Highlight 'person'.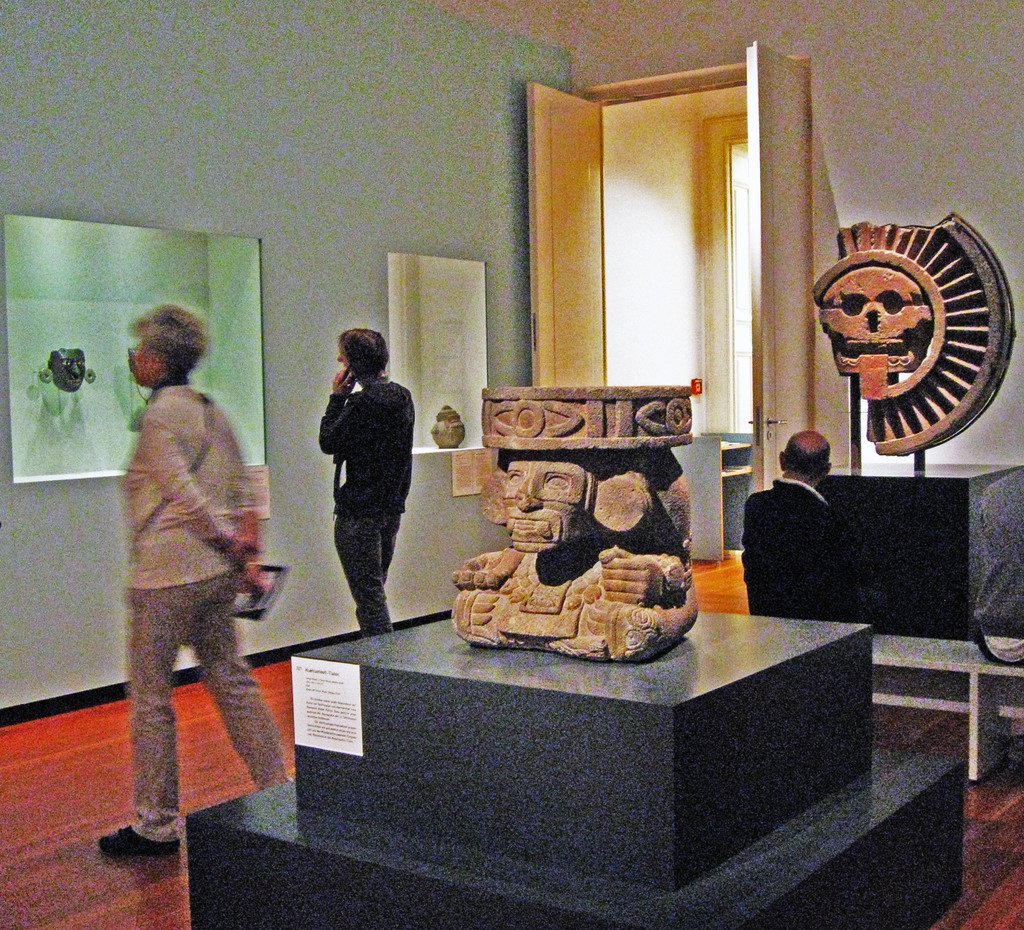
Highlighted region: <region>974, 468, 1023, 643</region>.
